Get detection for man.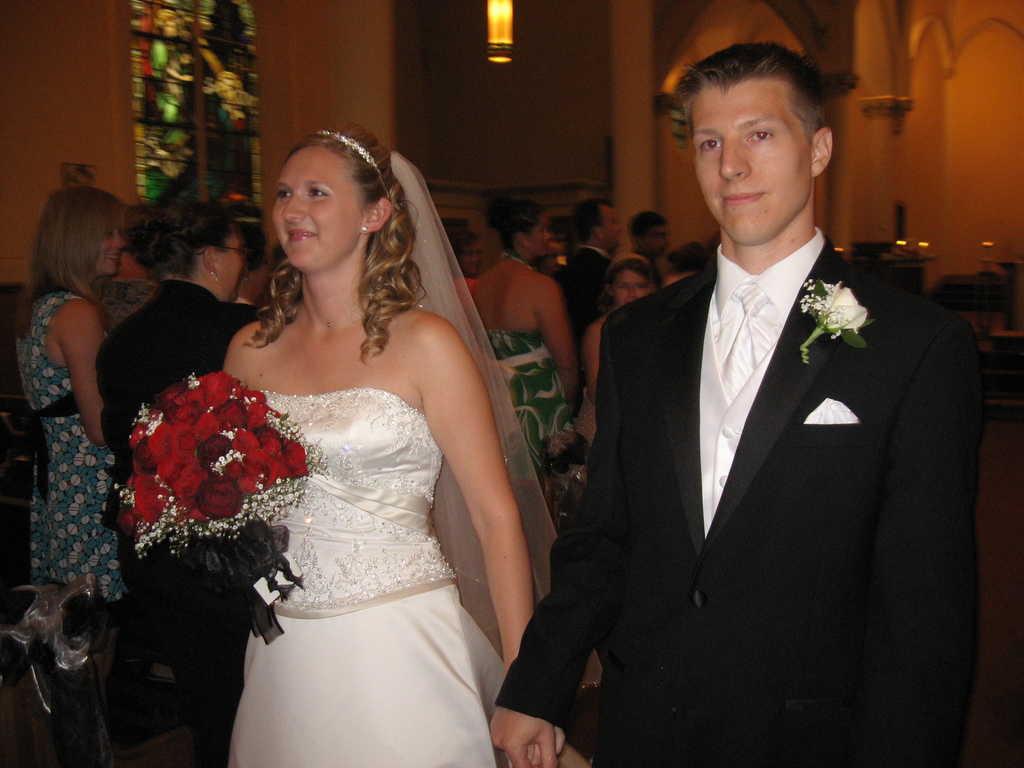
Detection: select_region(624, 204, 675, 287).
